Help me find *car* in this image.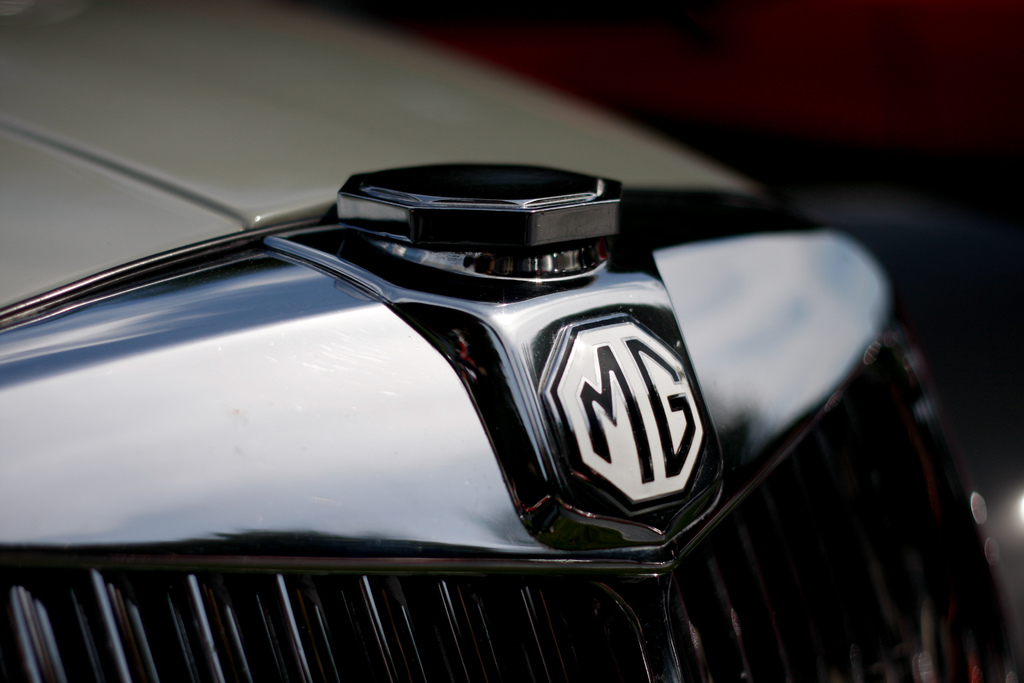
Found it: 0/110/917/659.
